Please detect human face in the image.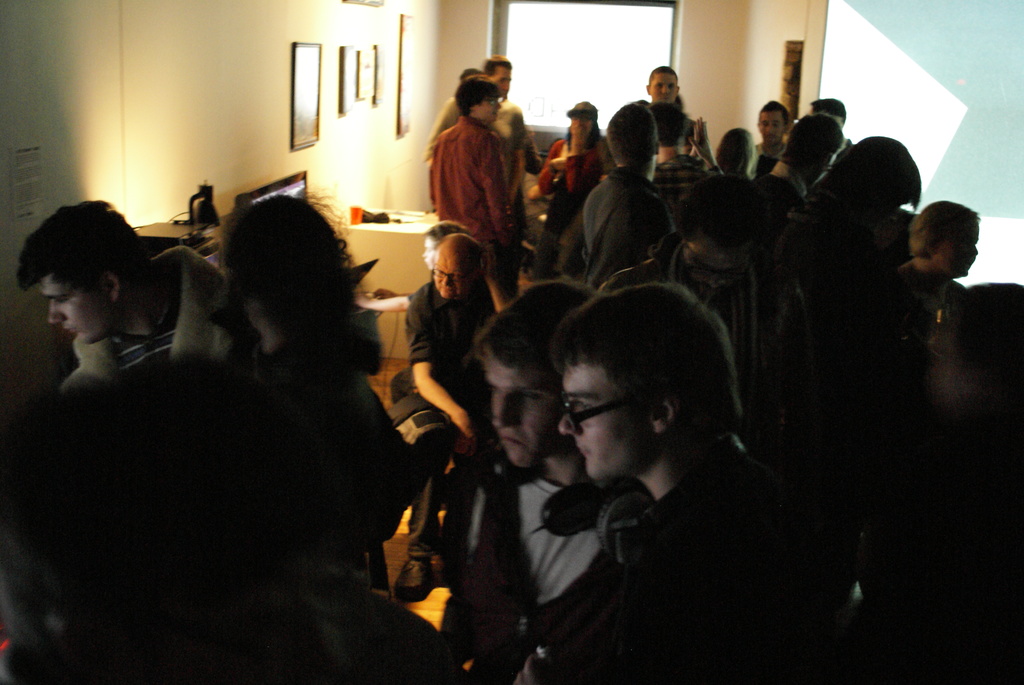
locate(493, 67, 515, 95).
